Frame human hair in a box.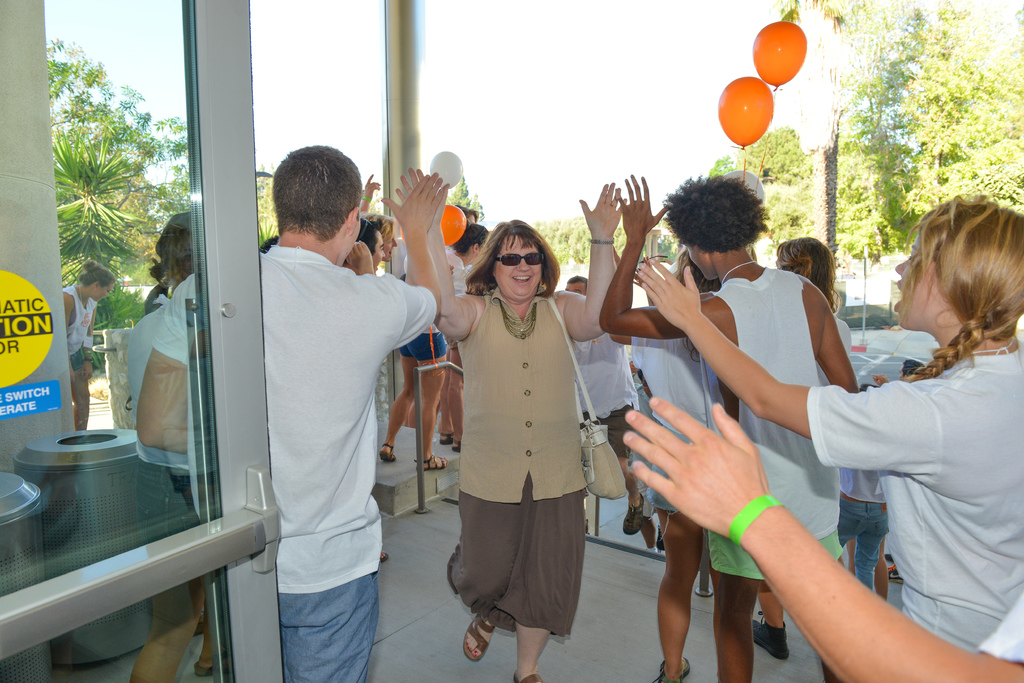
(left=360, top=211, right=397, bottom=245).
